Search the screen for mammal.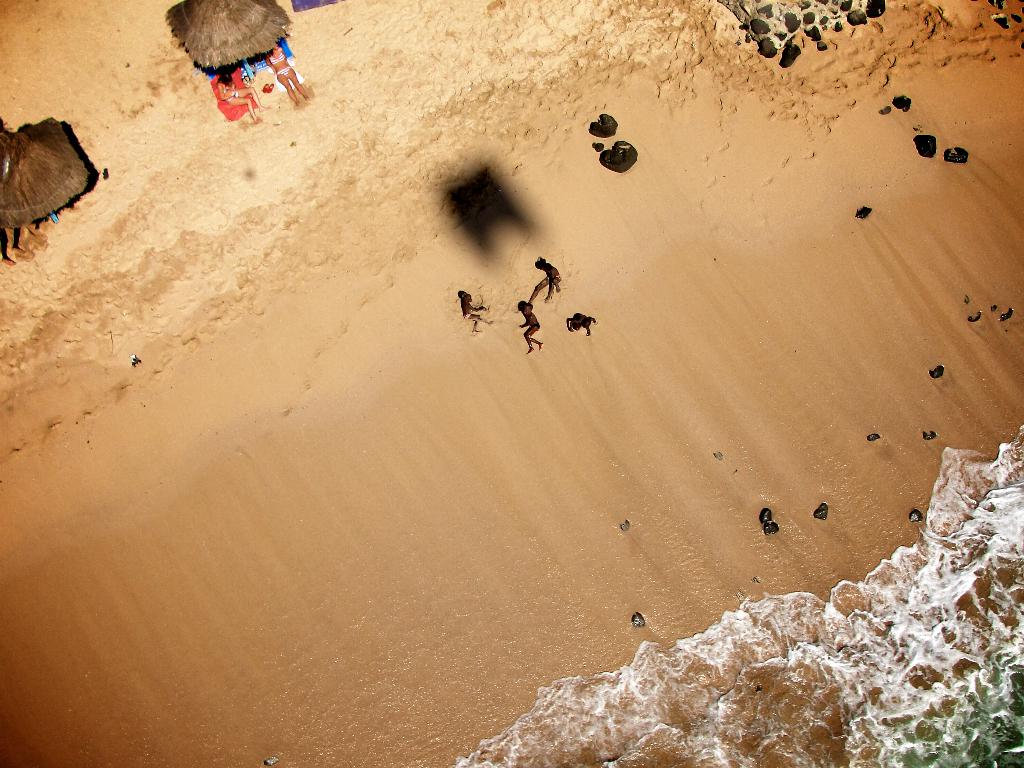
Found at (left=564, top=310, right=599, bottom=336).
